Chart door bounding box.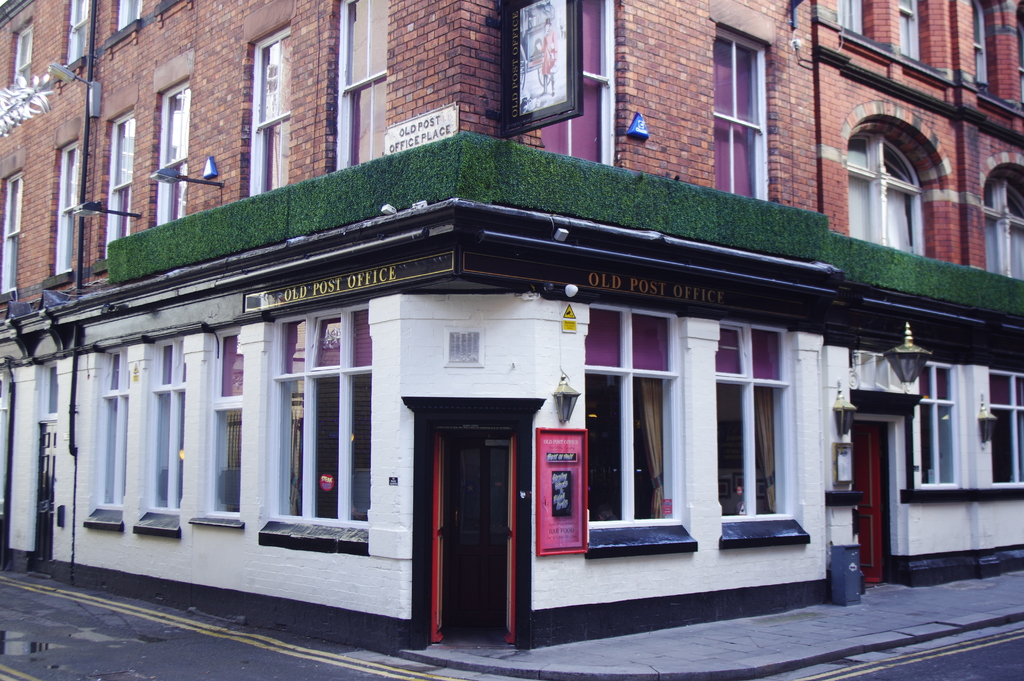
Charted: (x1=451, y1=447, x2=513, y2=642).
